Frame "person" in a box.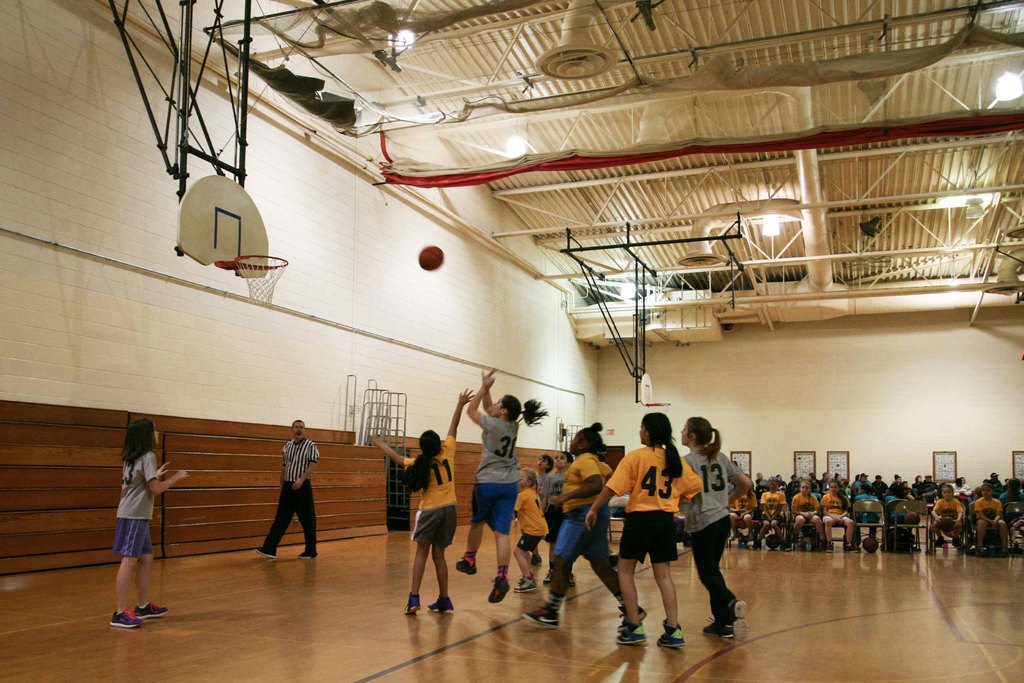
[left=511, top=473, right=545, bottom=582].
